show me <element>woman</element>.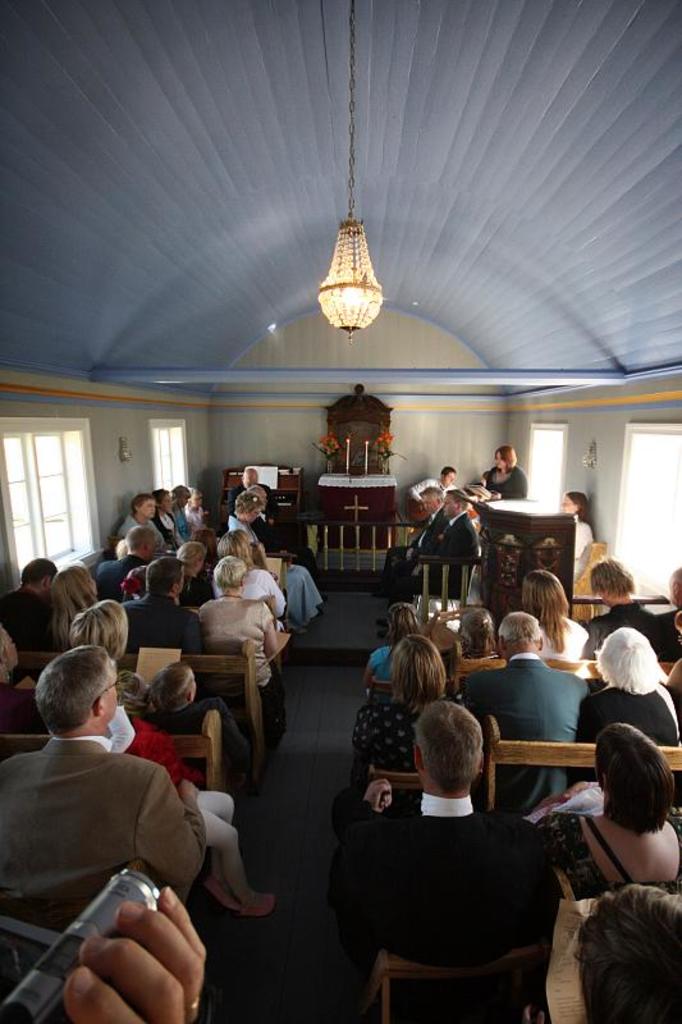
<element>woman</element> is here: locate(175, 539, 220, 611).
